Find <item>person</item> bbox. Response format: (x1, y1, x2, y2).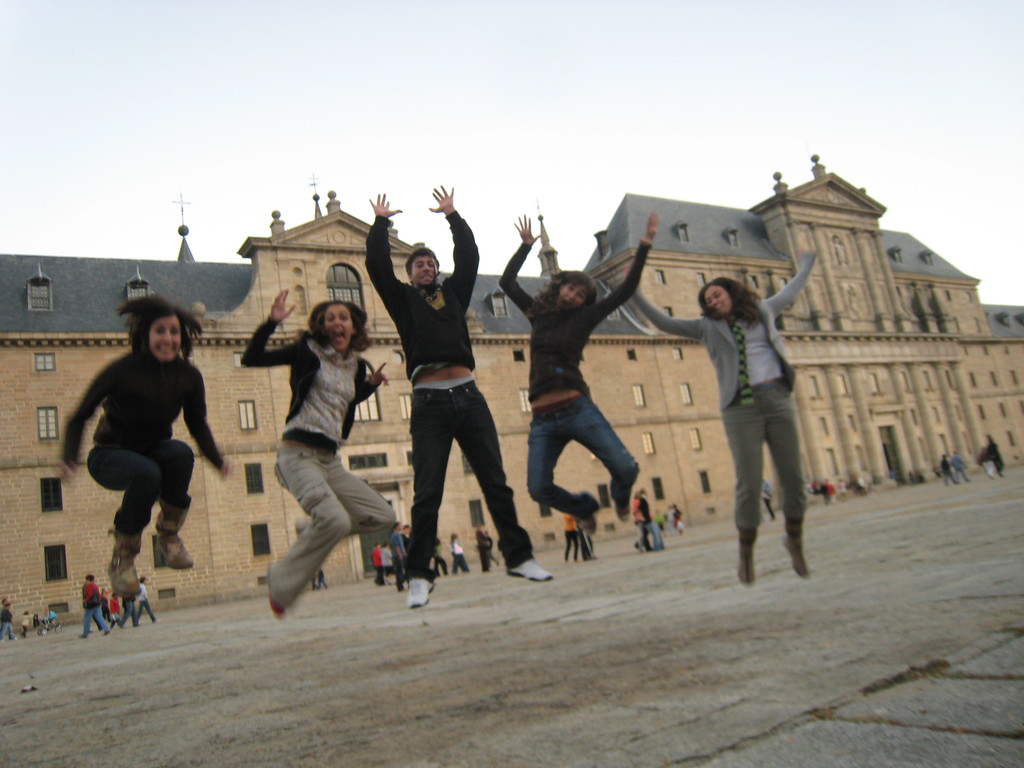
(453, 532, 471, 582).
